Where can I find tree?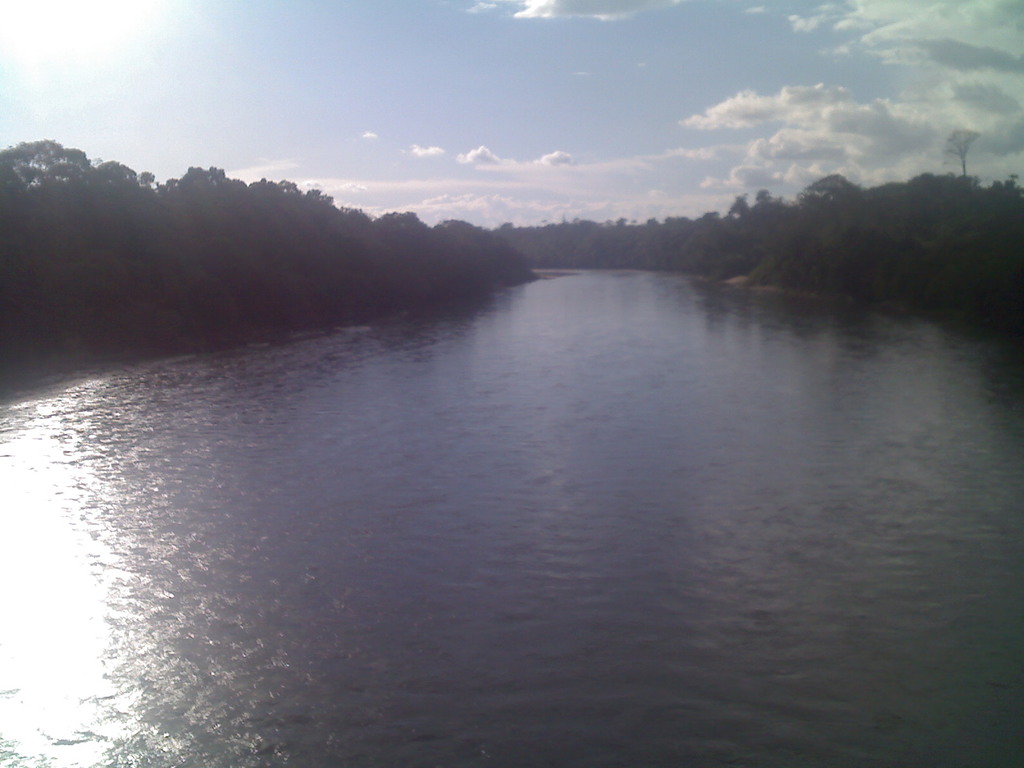
You can find it at (847,212,929,289).
